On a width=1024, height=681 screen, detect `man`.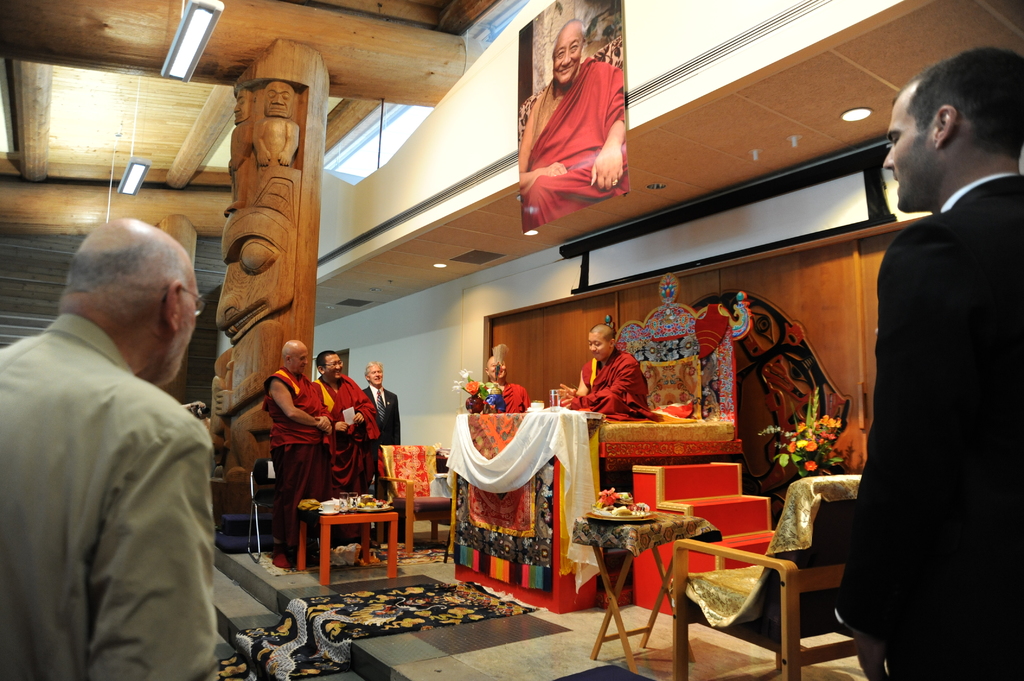
region(513, 17, 628, 240).
